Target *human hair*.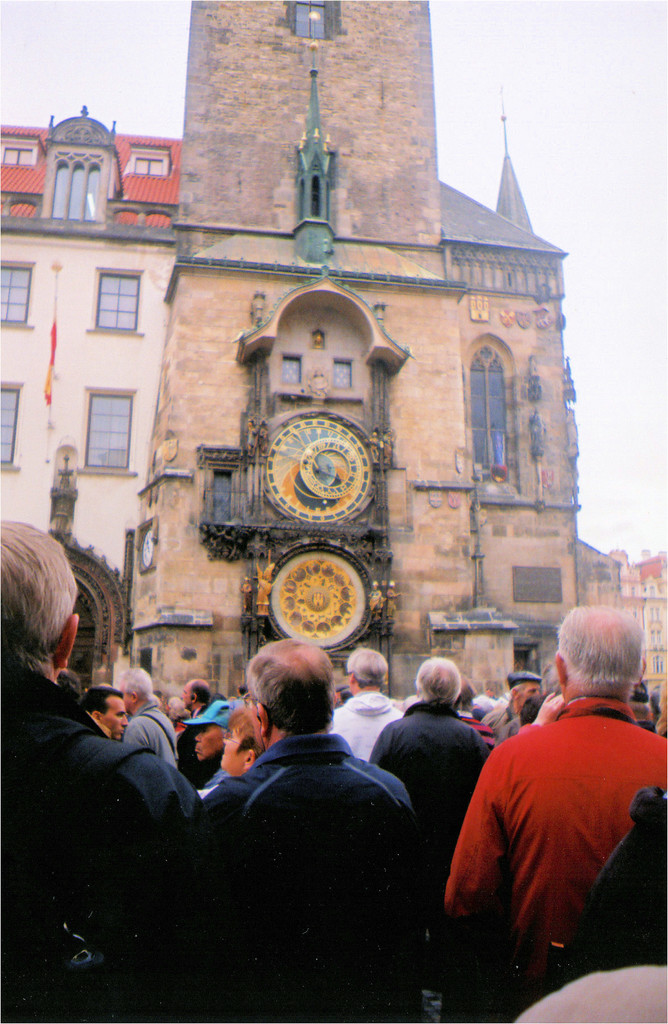
Target region: detection(0, 522, 81, 676).
